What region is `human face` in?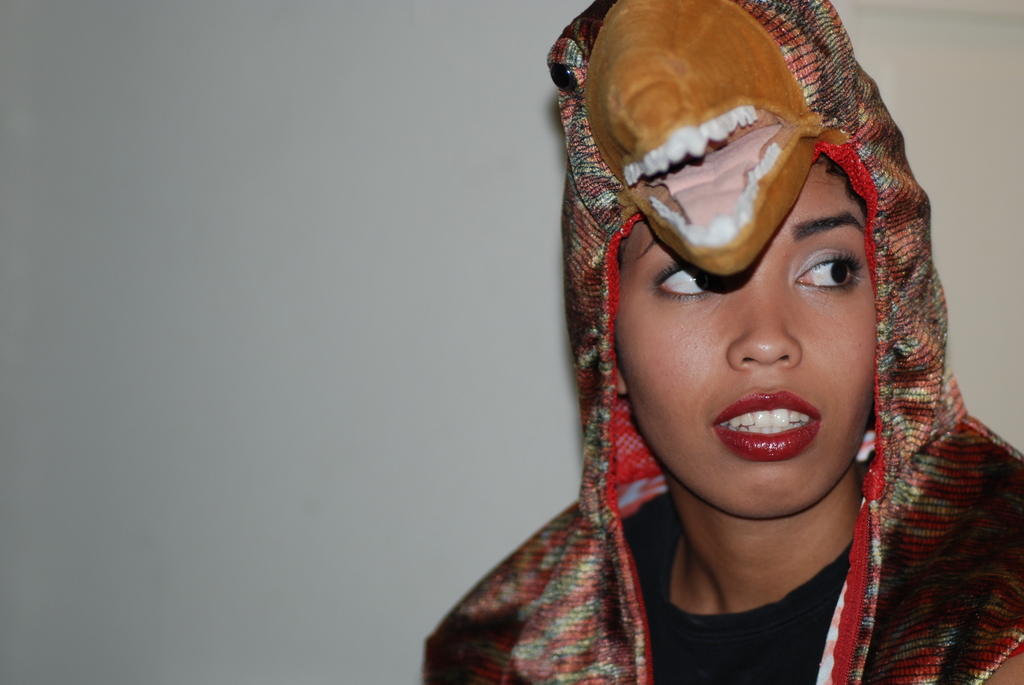
<box>614,164,868,522</box>.
